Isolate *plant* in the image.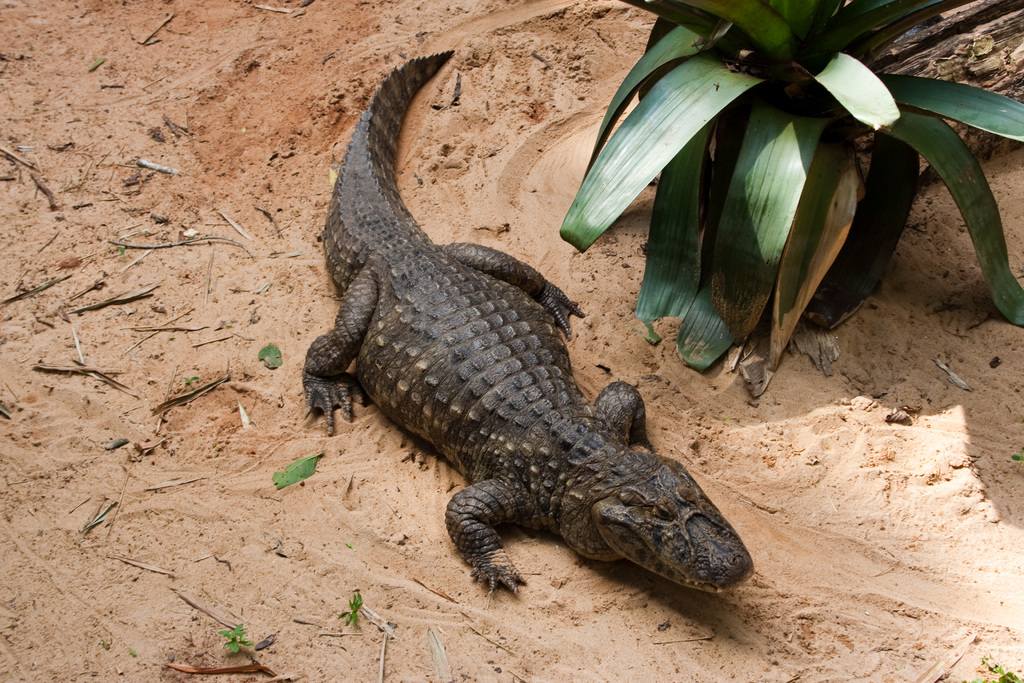
Isolated region: region(337, 593, 364, 625).
